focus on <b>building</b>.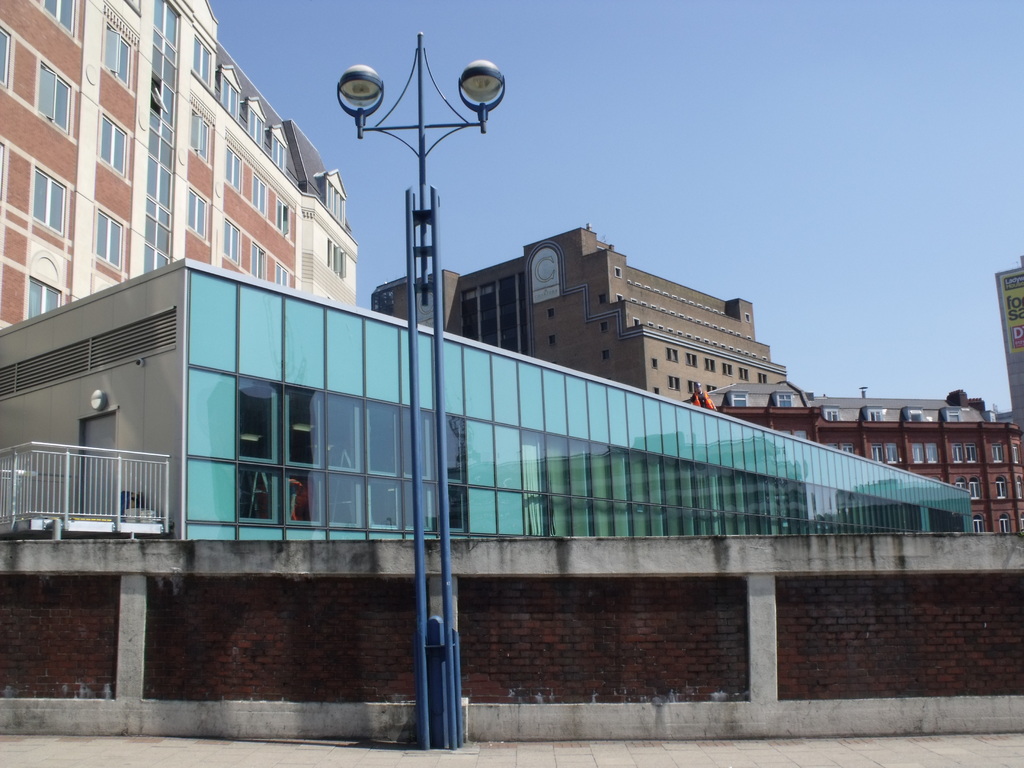
Focused at bbox(0, 254, 977, 540).
